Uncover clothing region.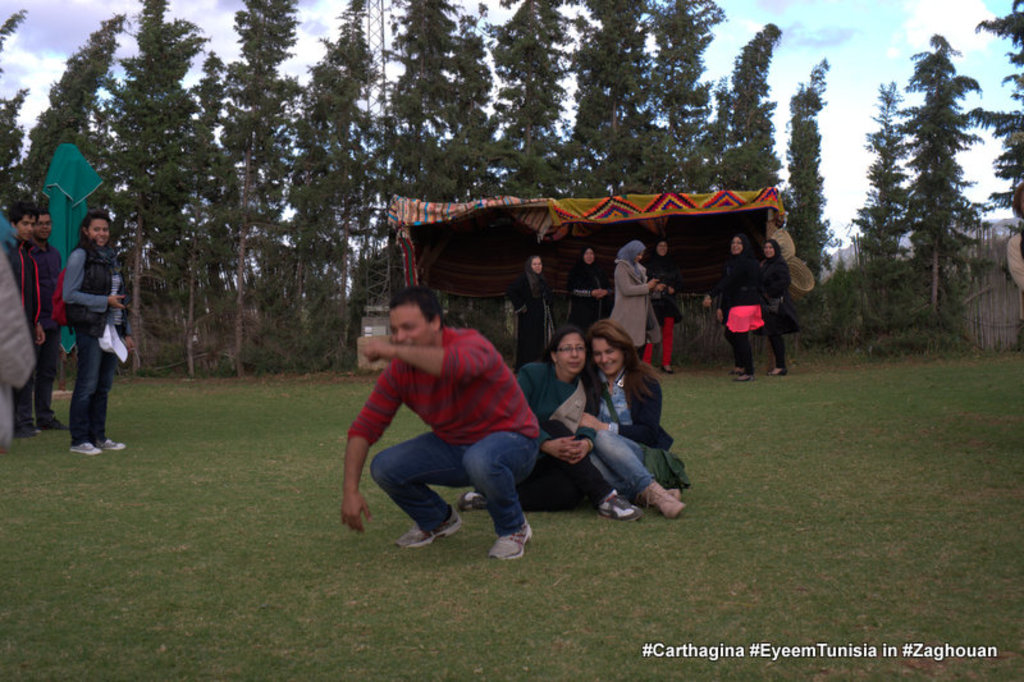
Uncovered: 754:258:787:372.
